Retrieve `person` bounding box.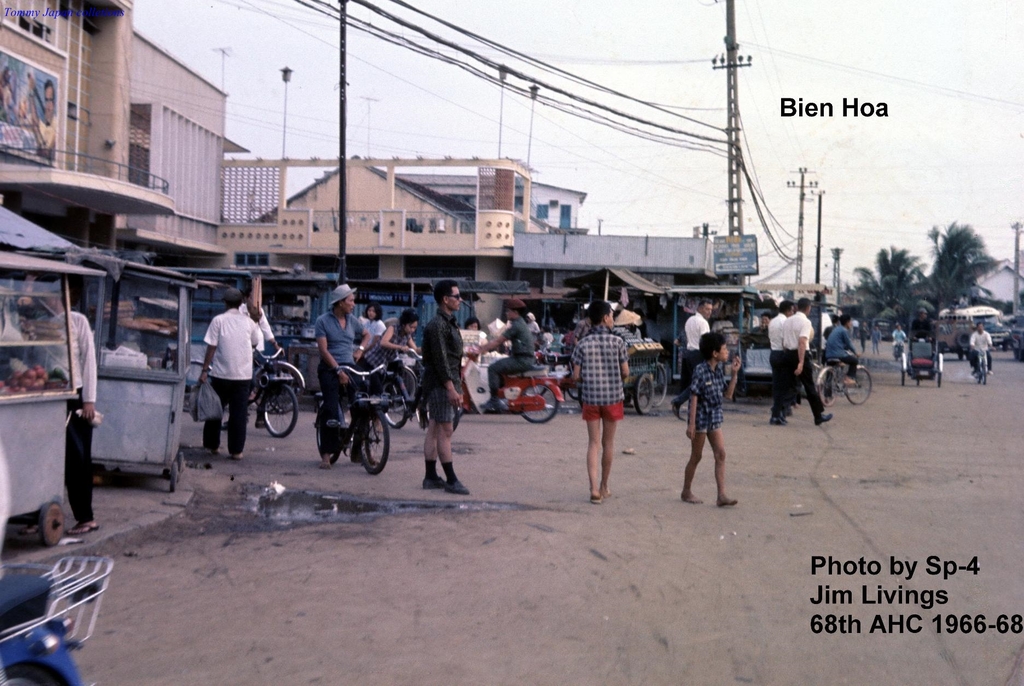
Bounding box: Rect(419, 279, 473, 495).
